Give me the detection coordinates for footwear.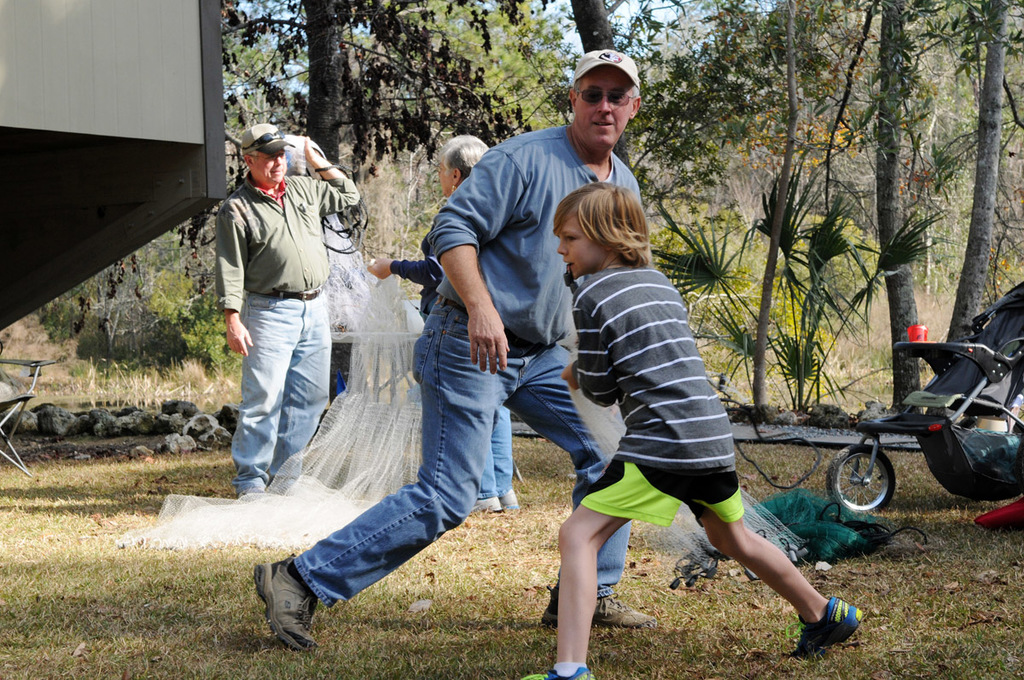
bbox(540, 588, 666, 631).
